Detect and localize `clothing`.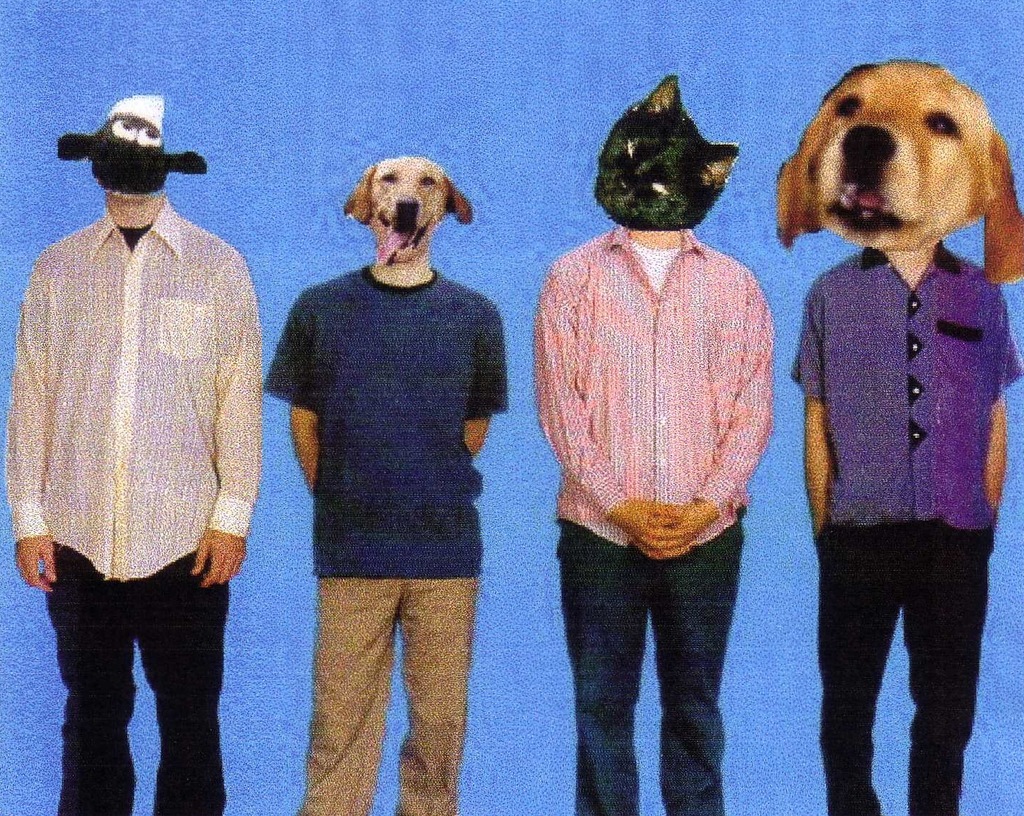
Localized at 268, 275, 506, 579.
